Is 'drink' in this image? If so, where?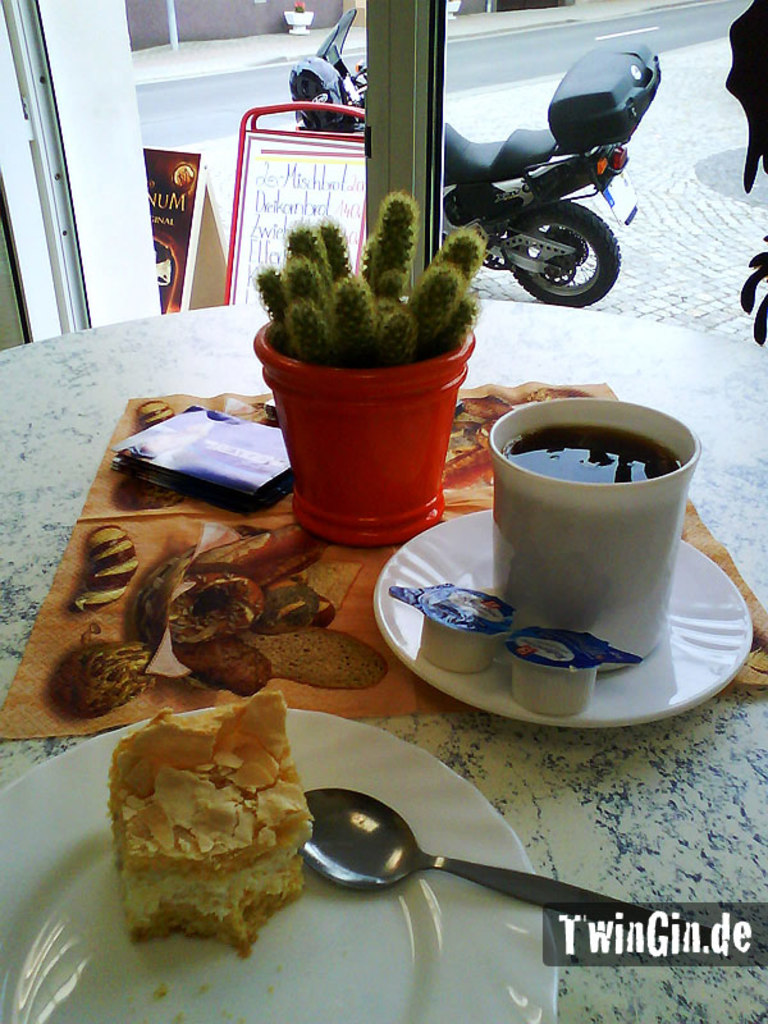
Yes, at (483,401,717,659).
